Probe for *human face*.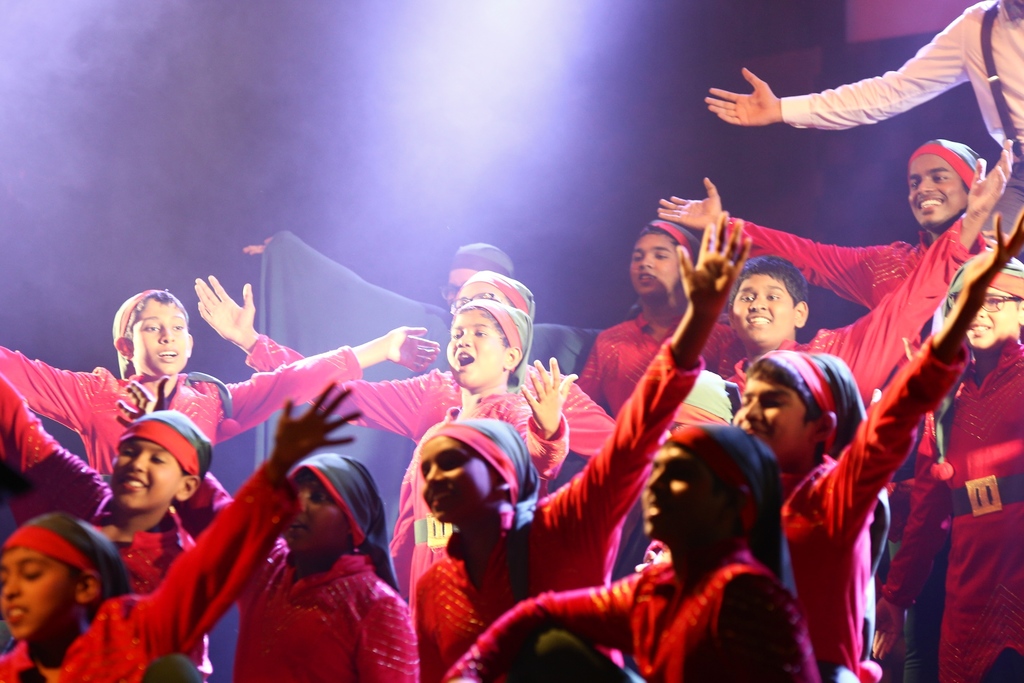
Probe result: {"left": 421, "top": 436, "right": 493, "bottom": 527}.
